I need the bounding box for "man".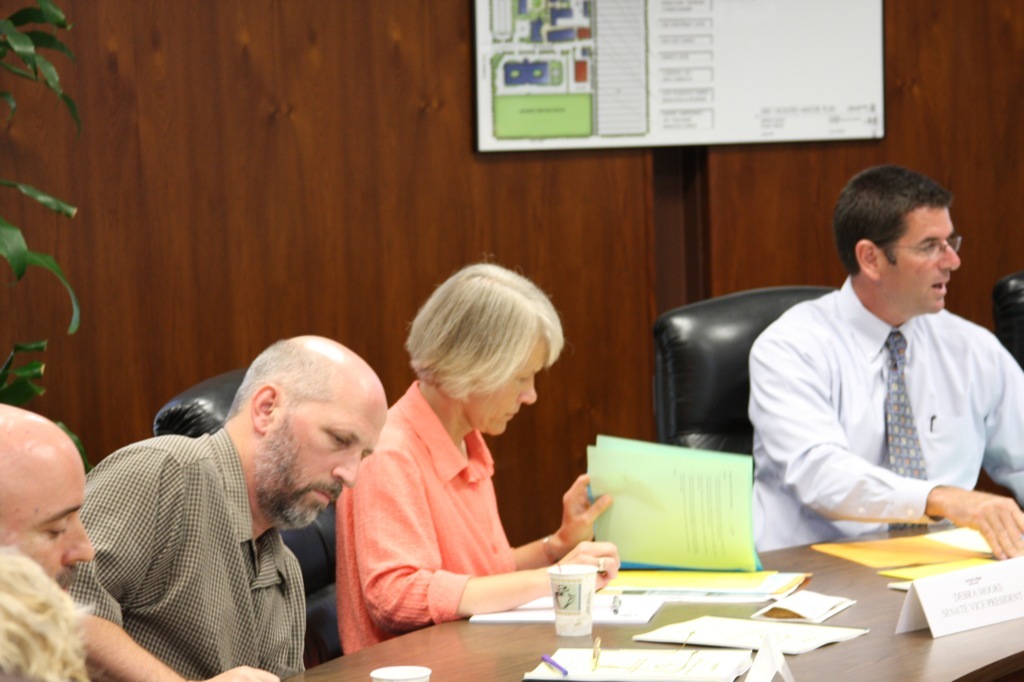
Here it is: rect(750, 164, 1023, 552).
